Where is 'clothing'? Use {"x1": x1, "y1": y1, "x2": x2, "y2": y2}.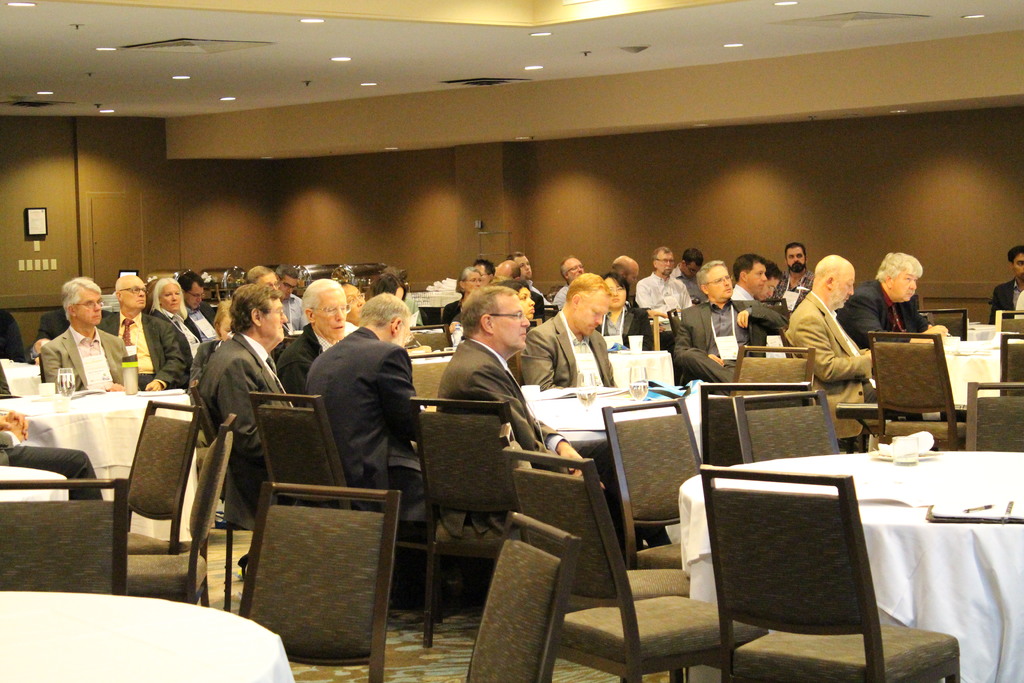
{"x1": 519, "y1": 315, "x2": 614, "y2": 391}.
